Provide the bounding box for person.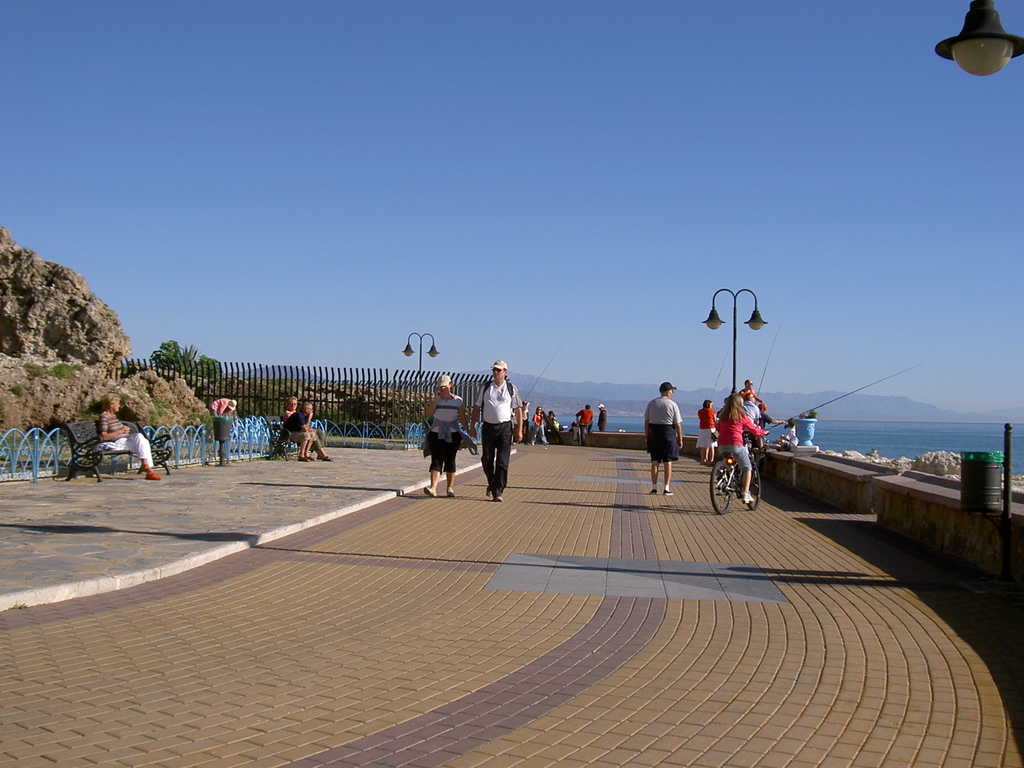
[left=284, top=393, right=334, bottom=459].
